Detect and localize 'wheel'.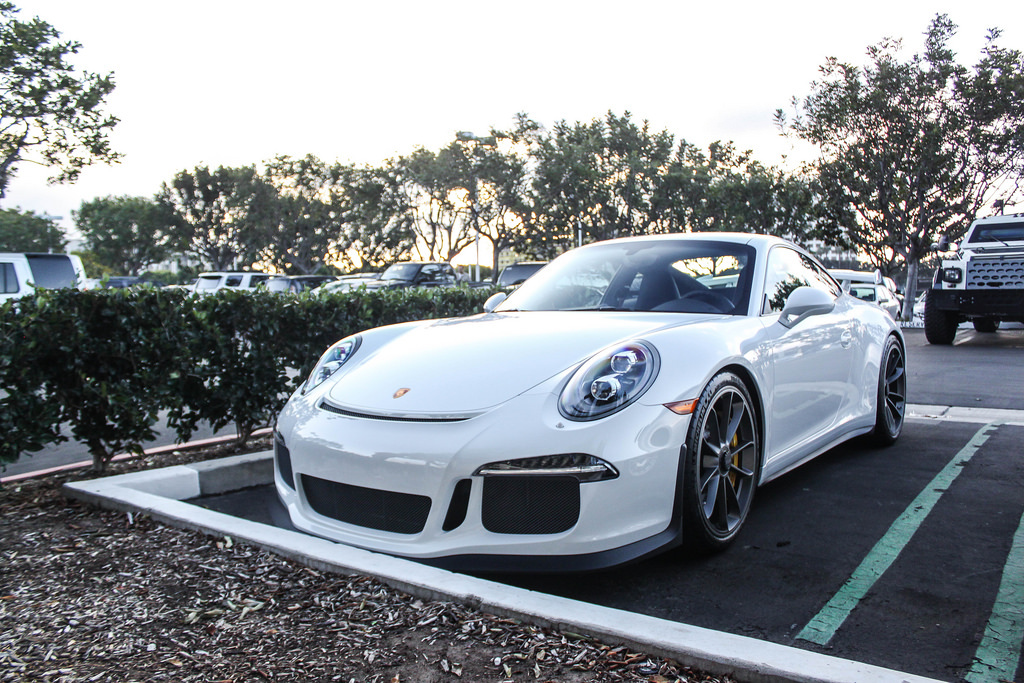
Localized at BBox(918, 287, 960, 357).
